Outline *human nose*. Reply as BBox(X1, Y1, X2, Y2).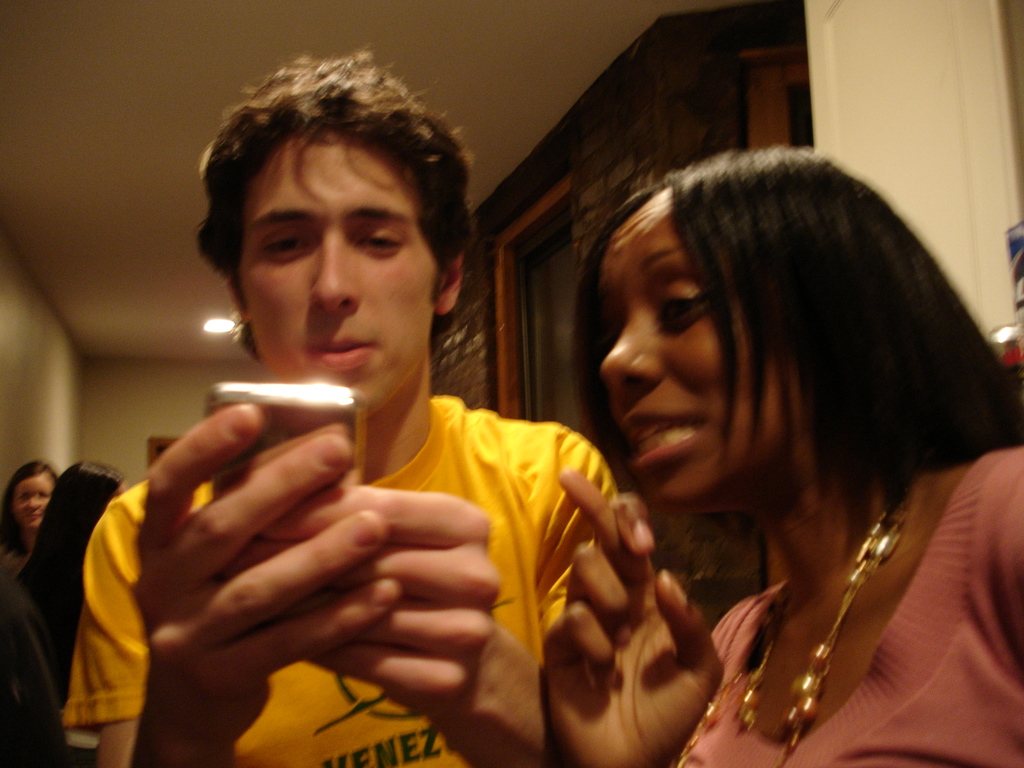
BBox(305, 225, 361, 315).
